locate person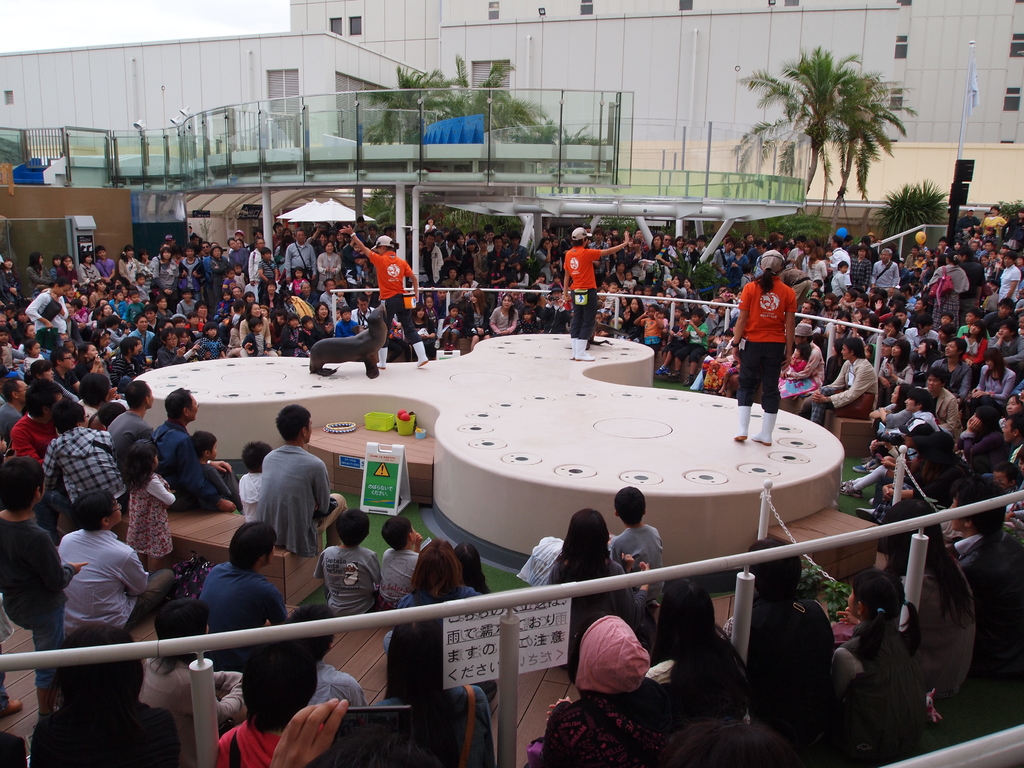
<bbox>677, 718, 791, 765</bbox>
